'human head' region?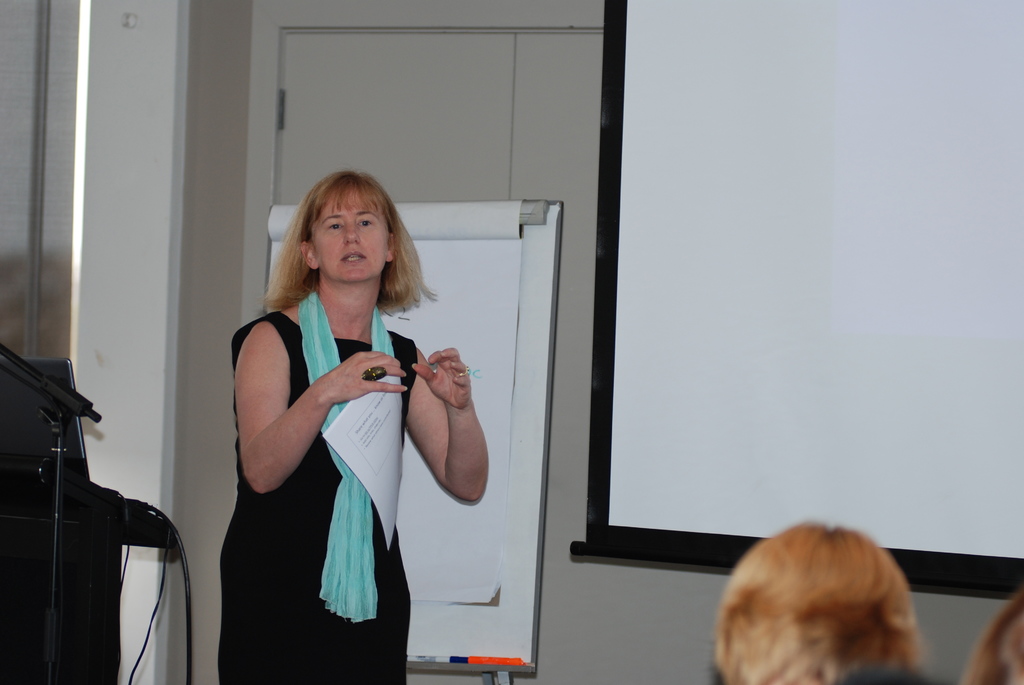
[x1=708, y1=547, x2=944, y2=684]
